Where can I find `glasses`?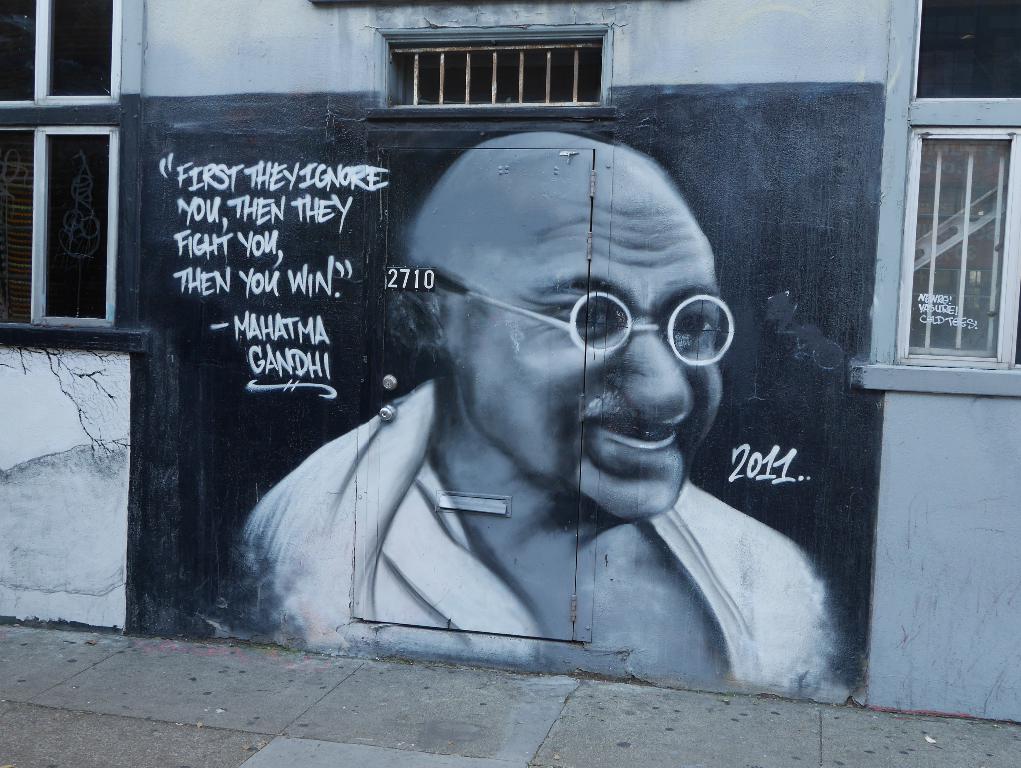
You can find it at region(394, 266, 733, 370).
